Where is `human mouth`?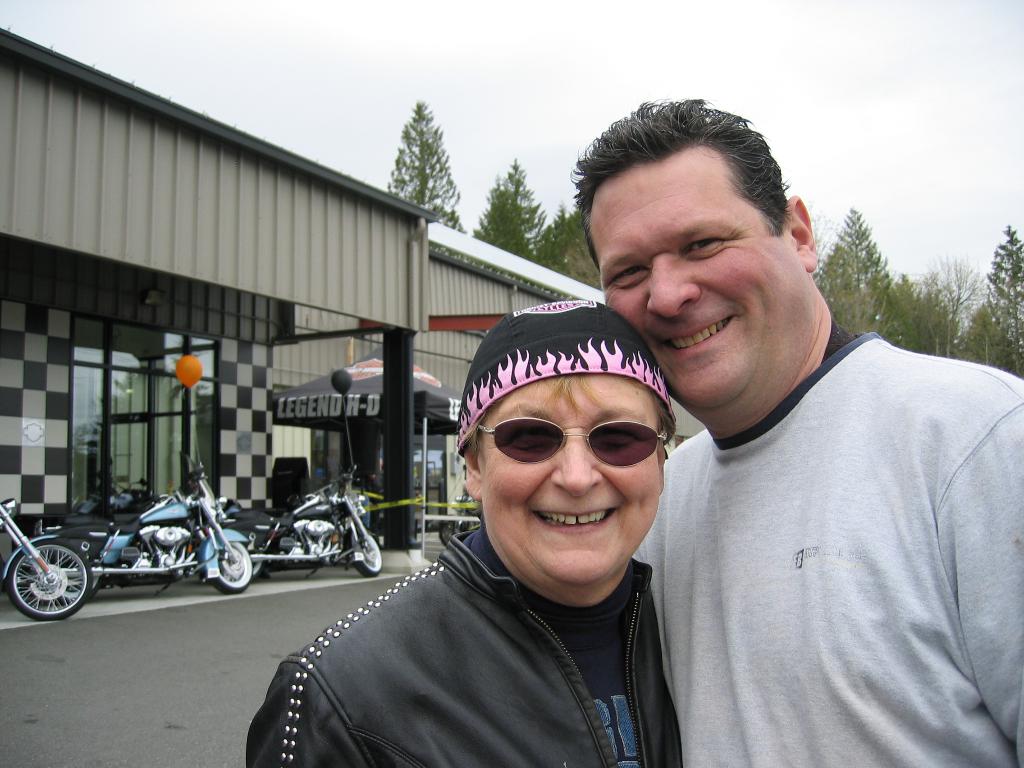
detection(529, 496, 624, 543).
